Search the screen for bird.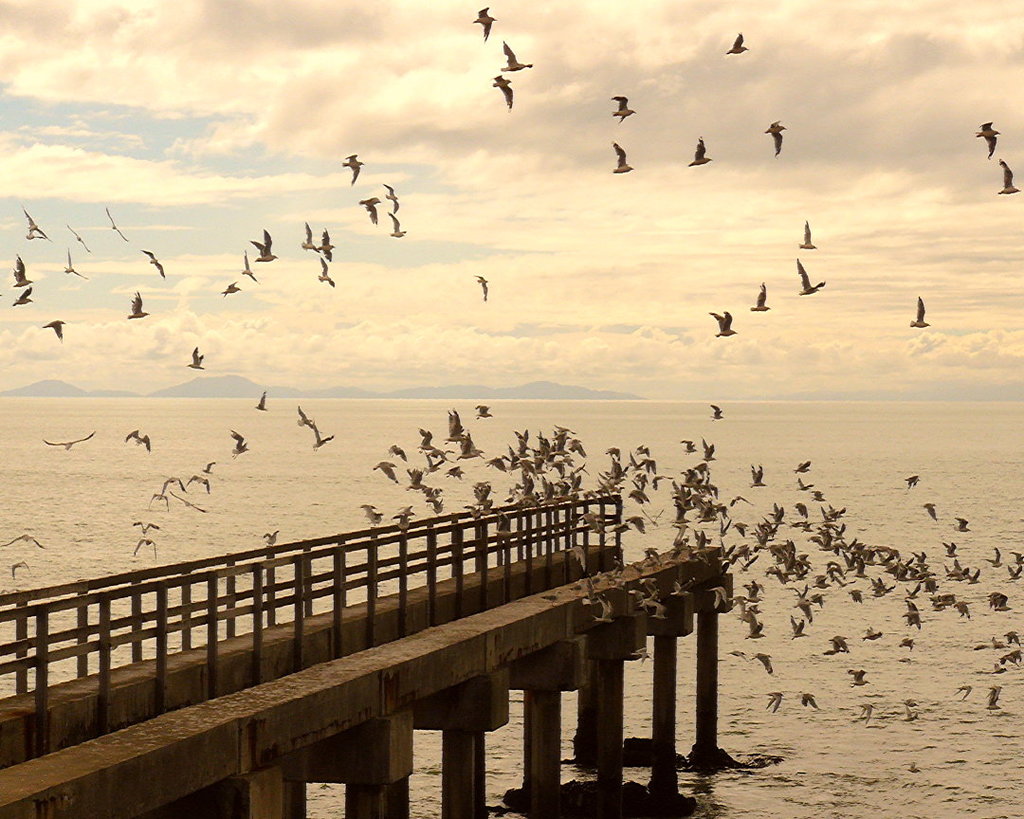
Found at <region>4, 289, 31, 312</region>.
